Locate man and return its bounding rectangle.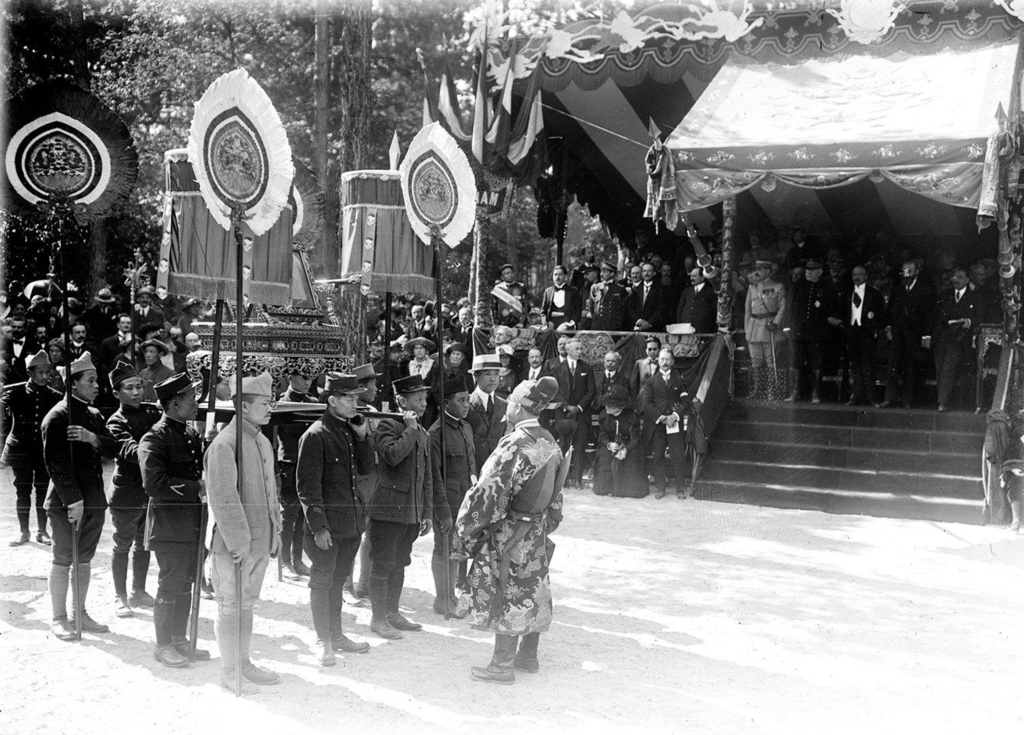
box(407, 334, 429, 373).
